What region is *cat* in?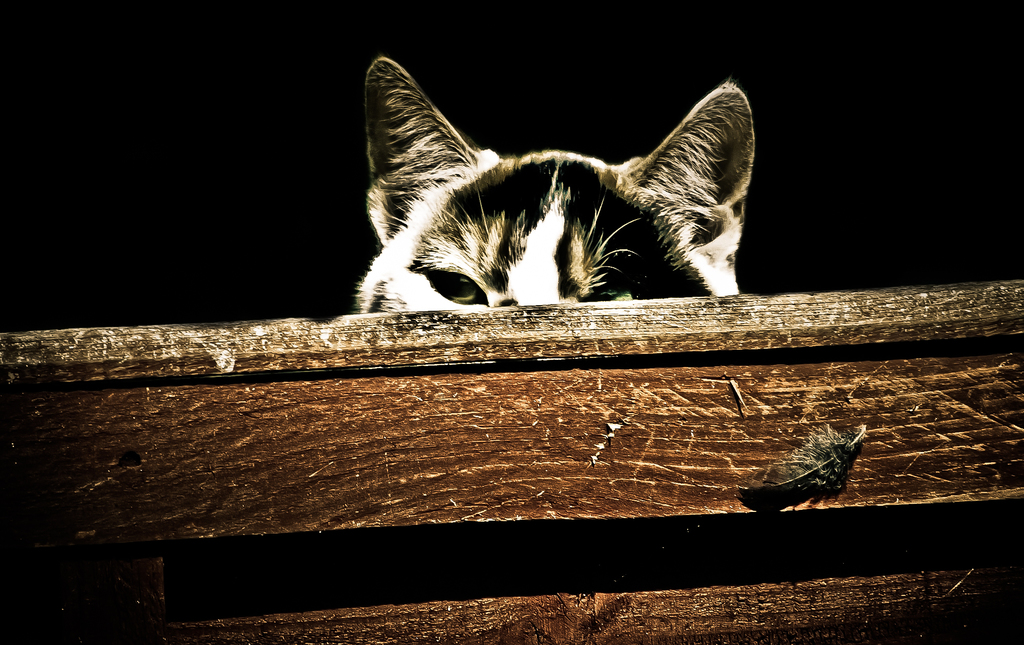
[x1=307, y1=60, x2=770, y2=310].
